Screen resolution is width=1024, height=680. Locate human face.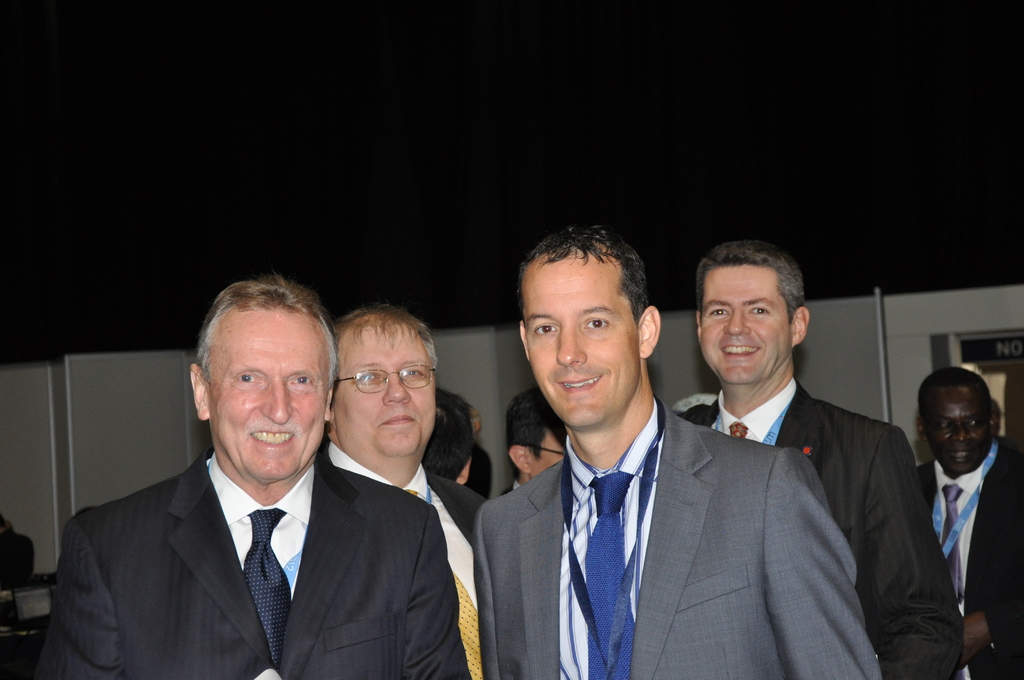
<box>698,260,790,382</box>.
